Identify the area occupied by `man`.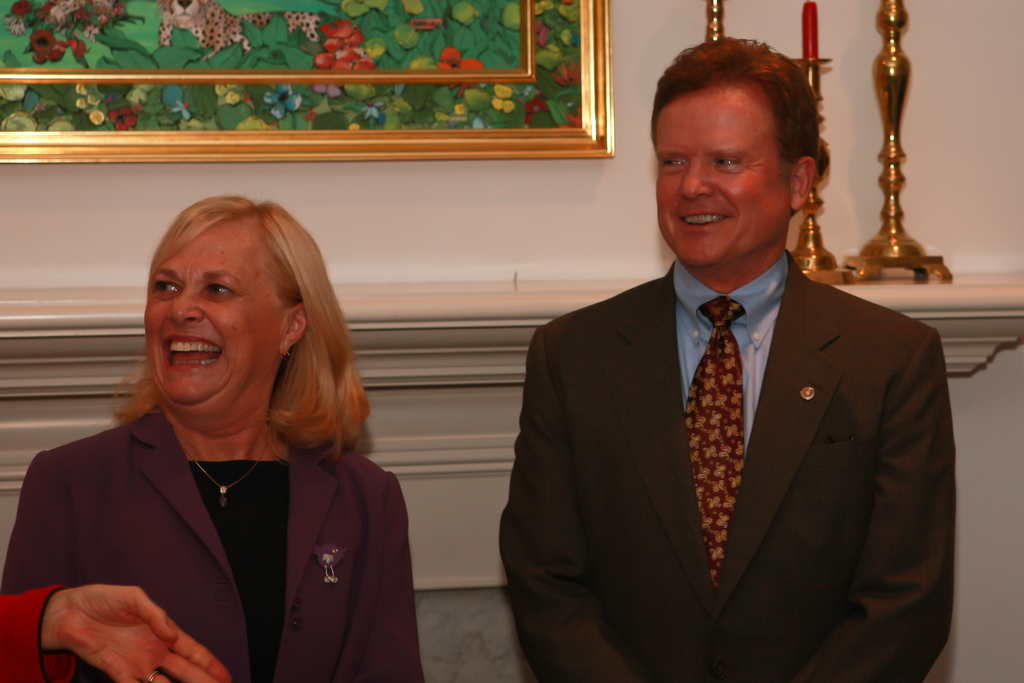
Area: (483,62,969,668).
